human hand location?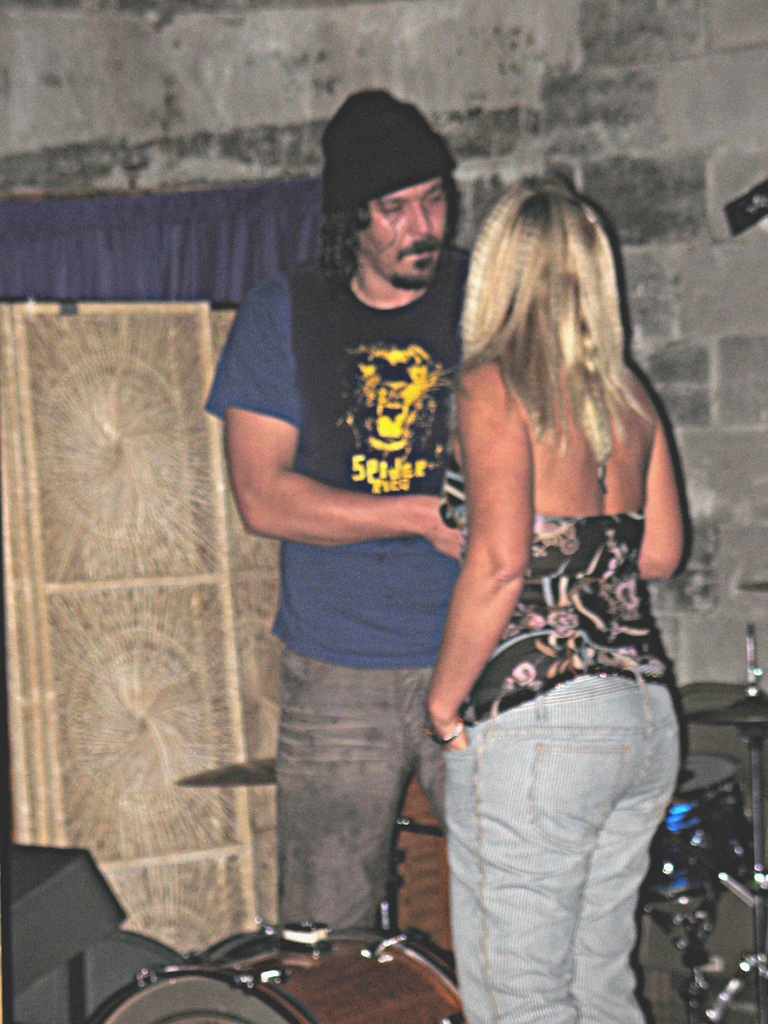
{"left": 431, "top": 499, "right": 460, "bottom": 562}
